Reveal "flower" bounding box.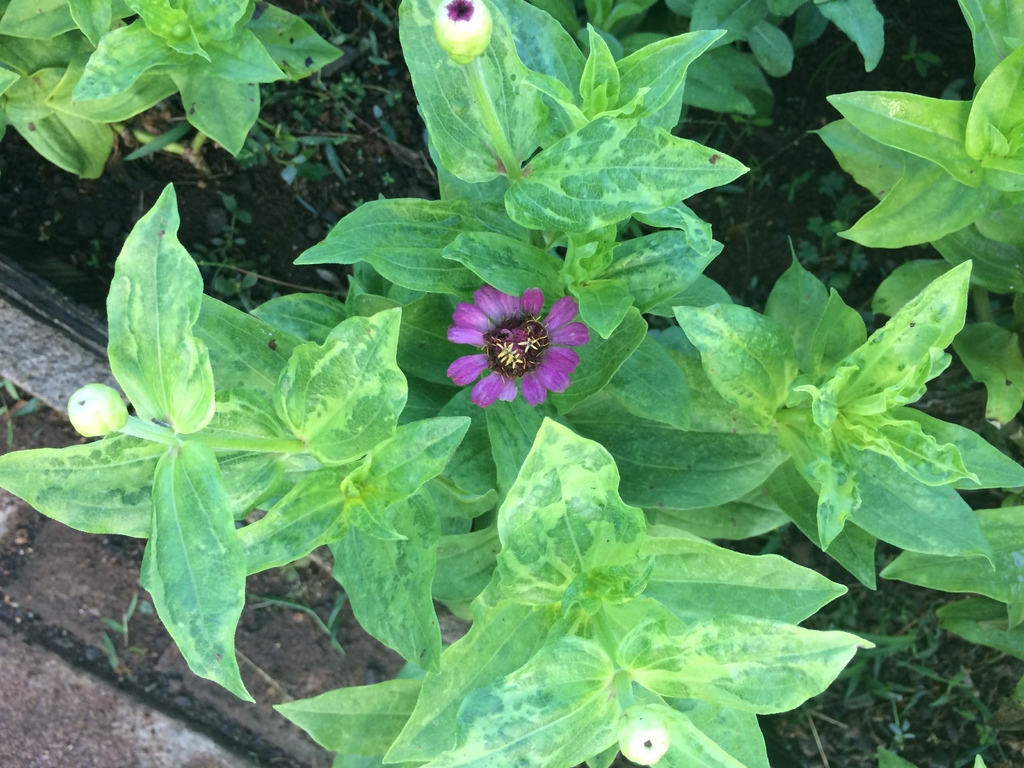
Revealed: (434, 0, 495, 72).
